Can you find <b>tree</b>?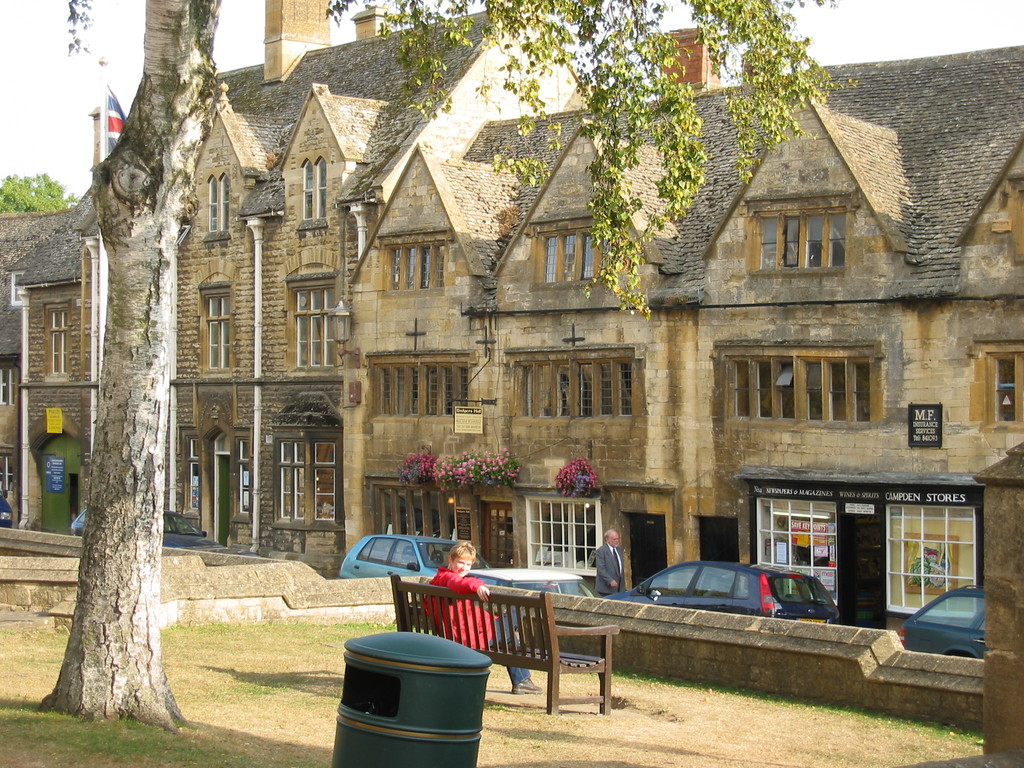
Yes, bounding box: 26,0,827,728.
